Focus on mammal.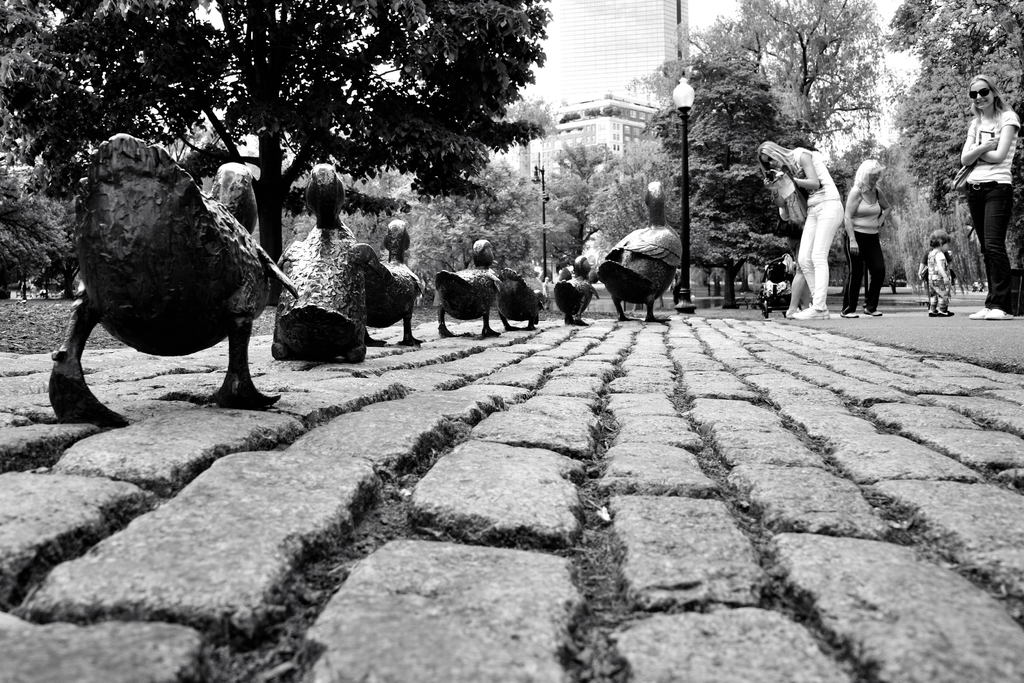
Focused at bbox(925, 228, 950, 317).
